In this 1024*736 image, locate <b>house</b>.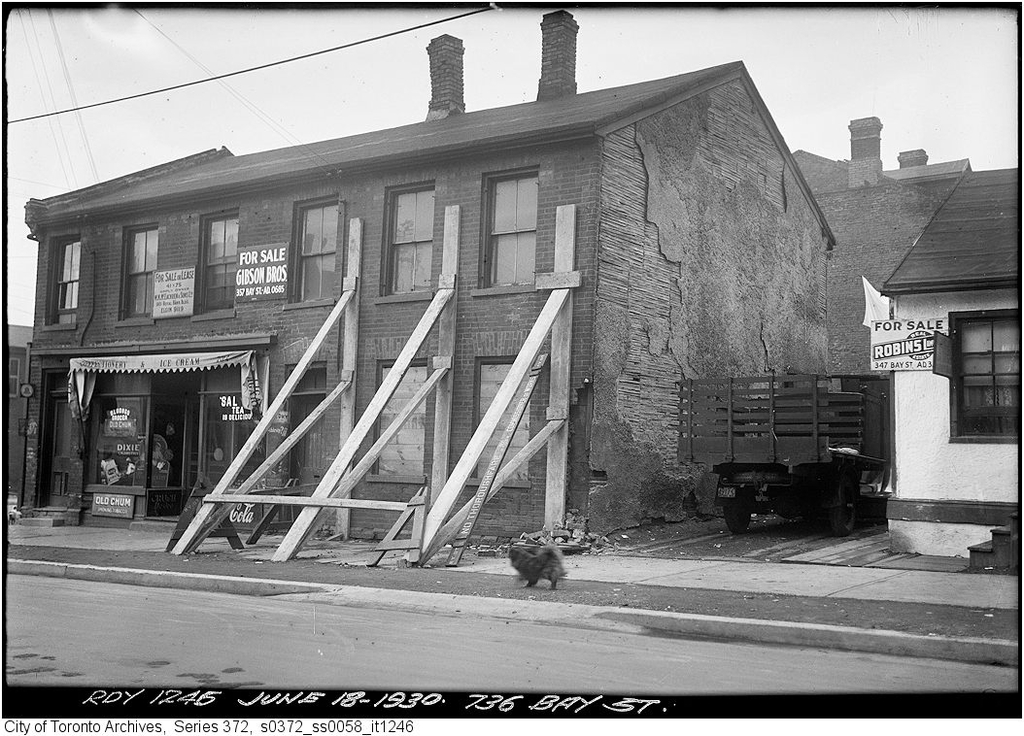
Bounding box: [x1=877, y1=160, x2=1023, y2=560].
